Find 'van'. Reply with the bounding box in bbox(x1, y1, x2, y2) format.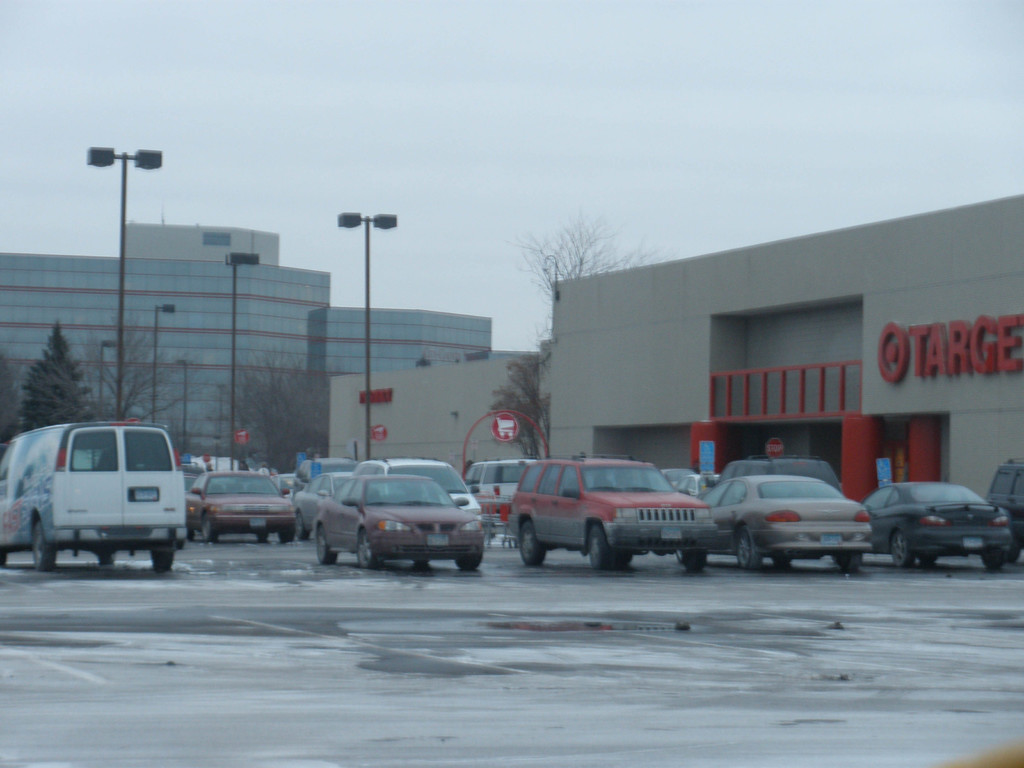
bbox(1, 417, 193, 573).
